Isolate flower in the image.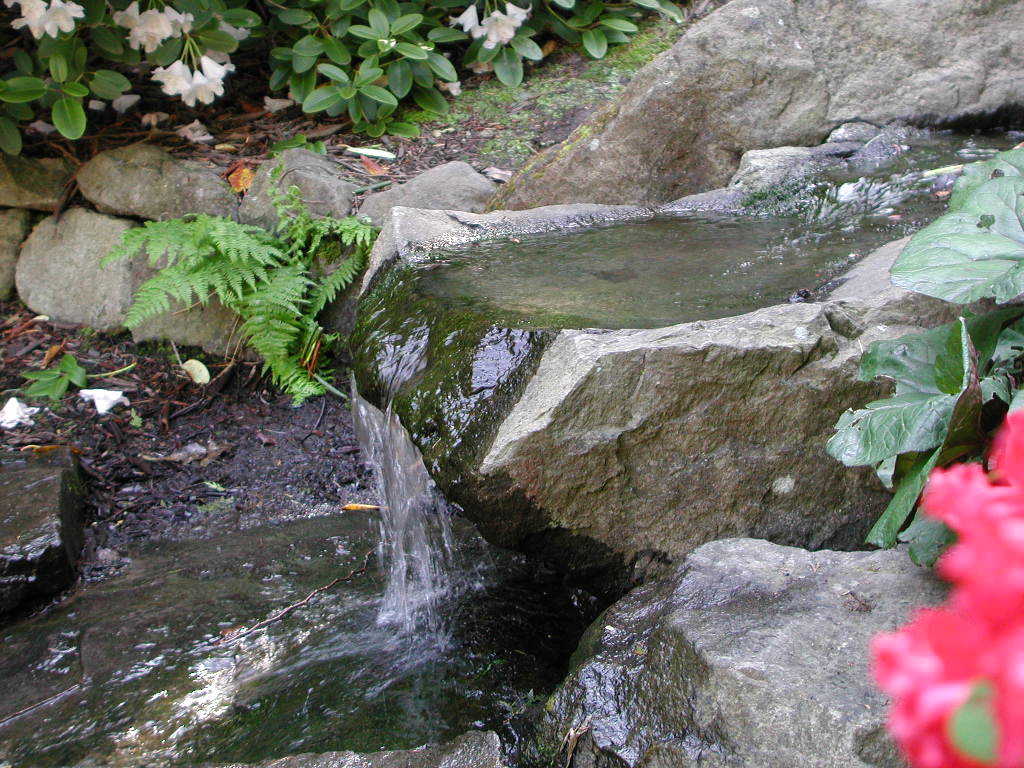
Isolated region: bbox=[168, 2, 192, 33].
